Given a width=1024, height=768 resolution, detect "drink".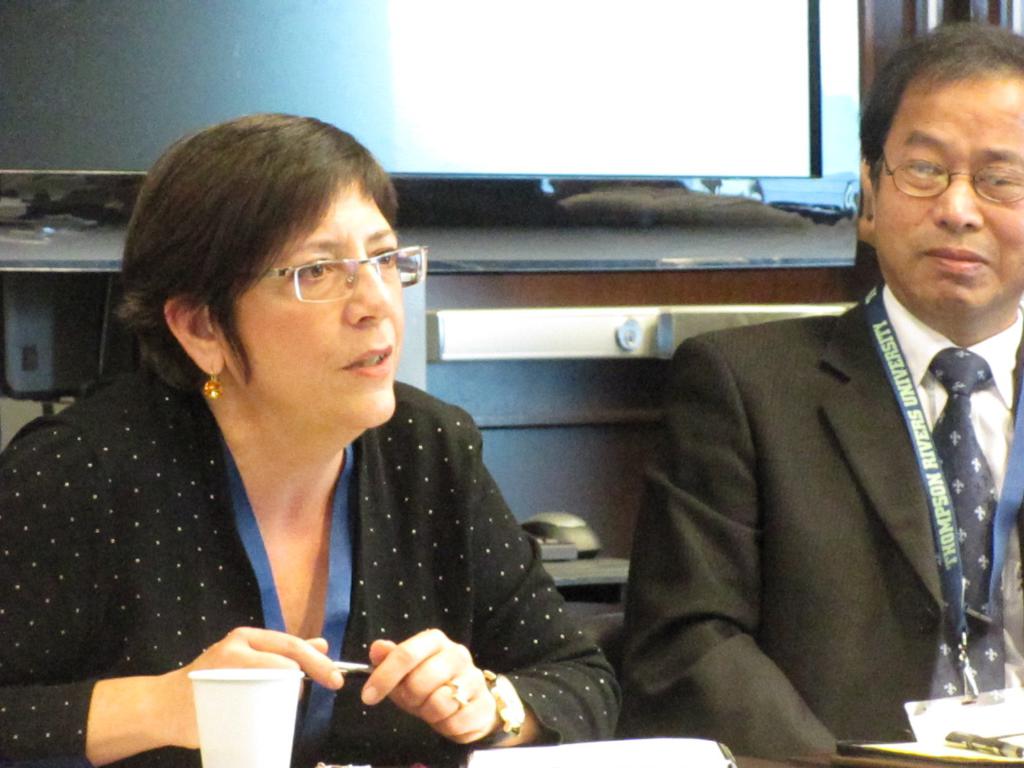
189/669/307/767.
